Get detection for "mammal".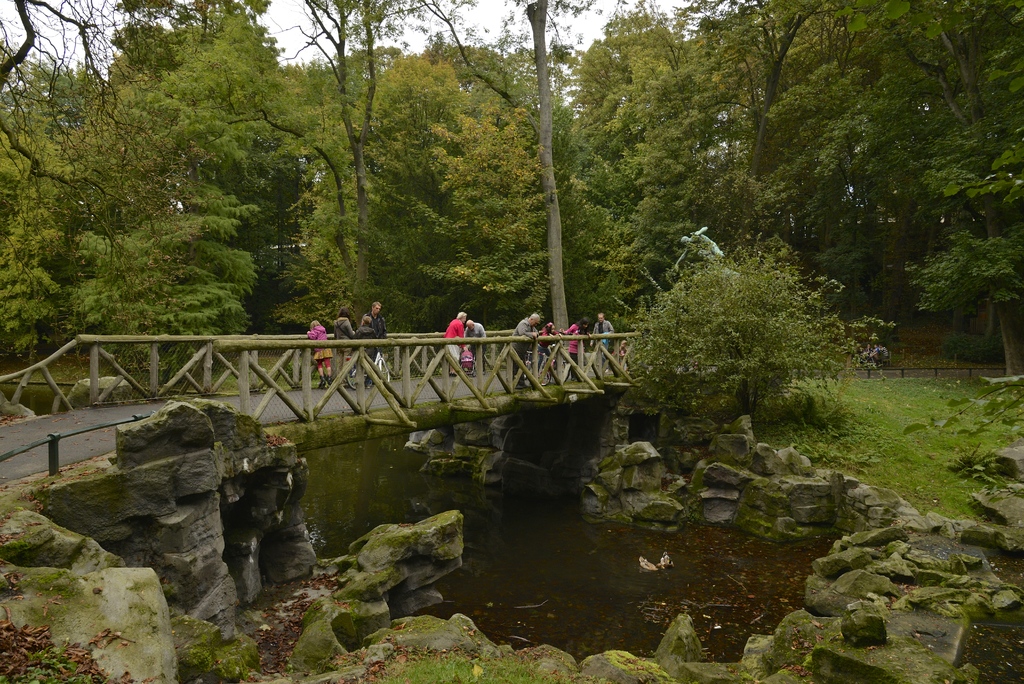
Detection: (442,308,468,375).
